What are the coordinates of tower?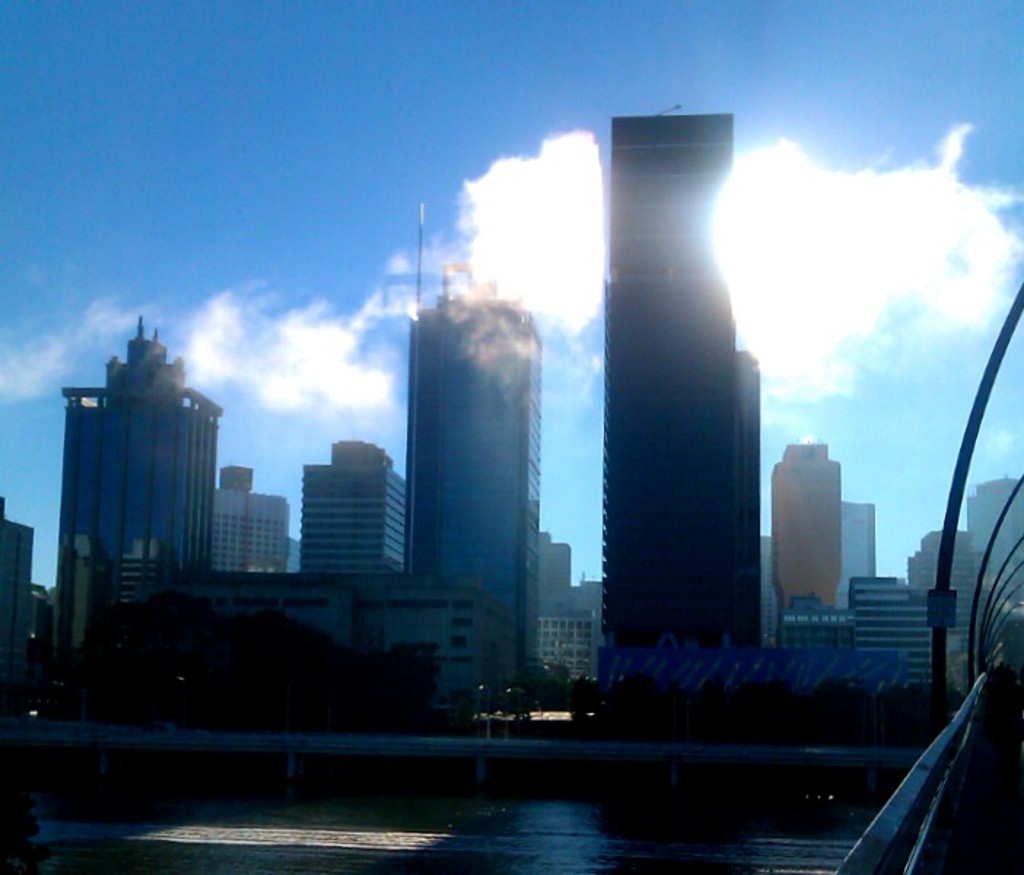
[604, 109, 756, 658].
